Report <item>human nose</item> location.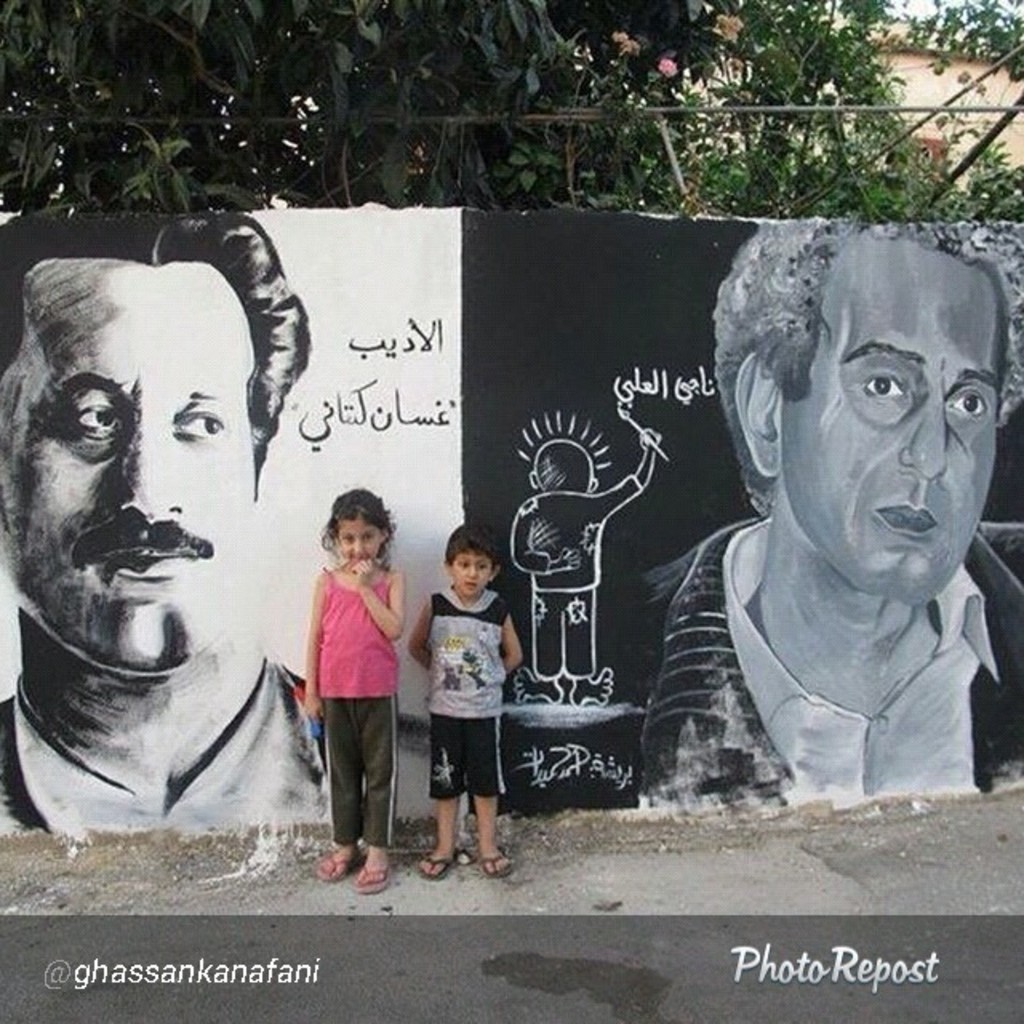
Report: {"left": 350, "top": 541, "right": 365, "bottom": 558}.
